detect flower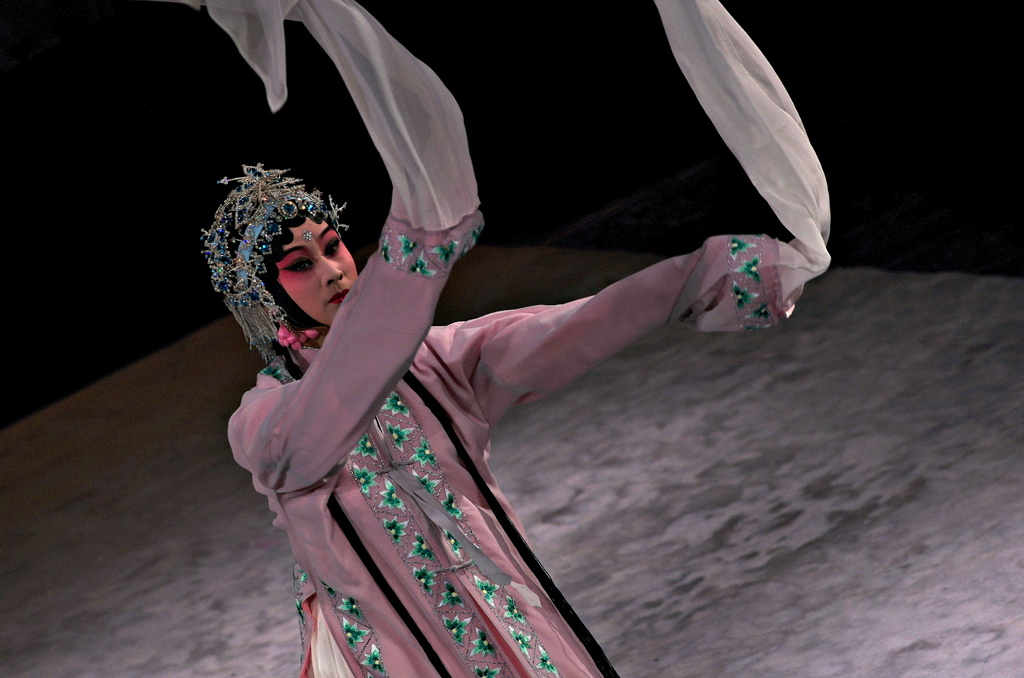
(left=444, top=619, right=472, bottom=643)
